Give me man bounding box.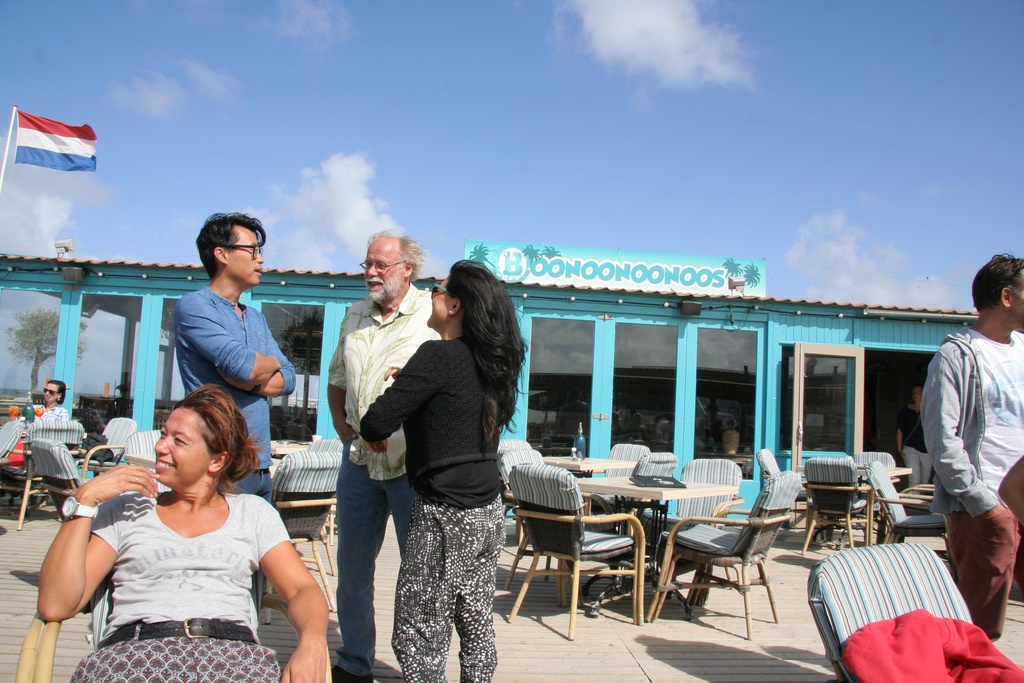
detection(922, 247, 1023, 656).
